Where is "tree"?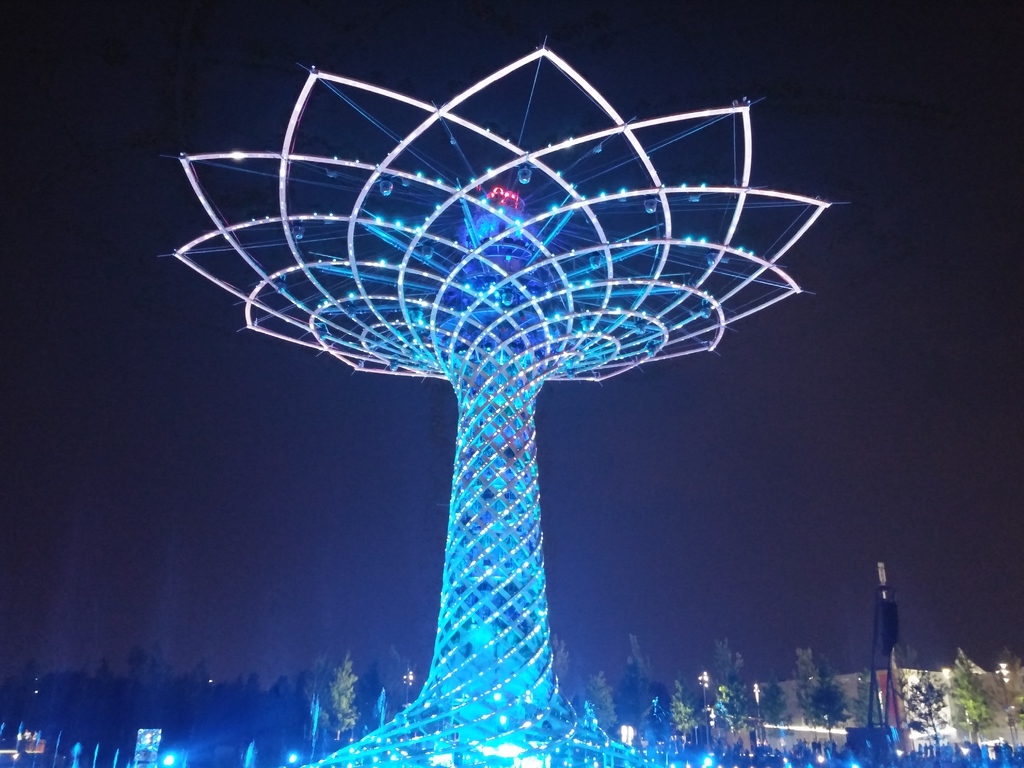
(557, 639, 568, 691).
